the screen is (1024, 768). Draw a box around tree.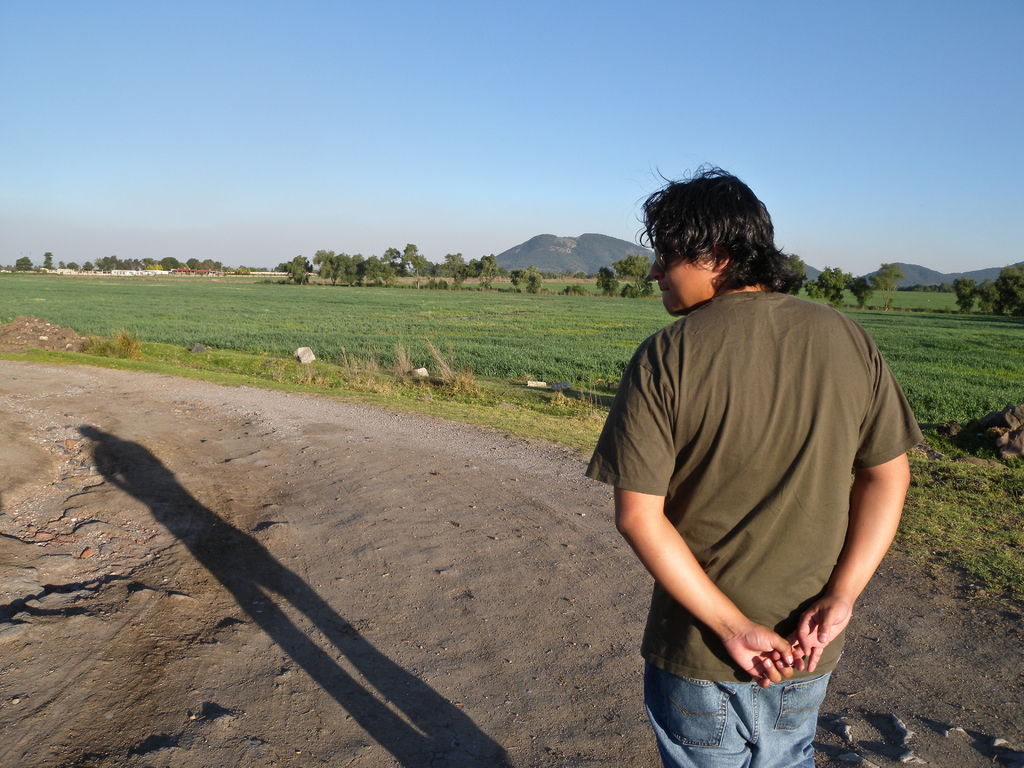
815:268:854:305.
